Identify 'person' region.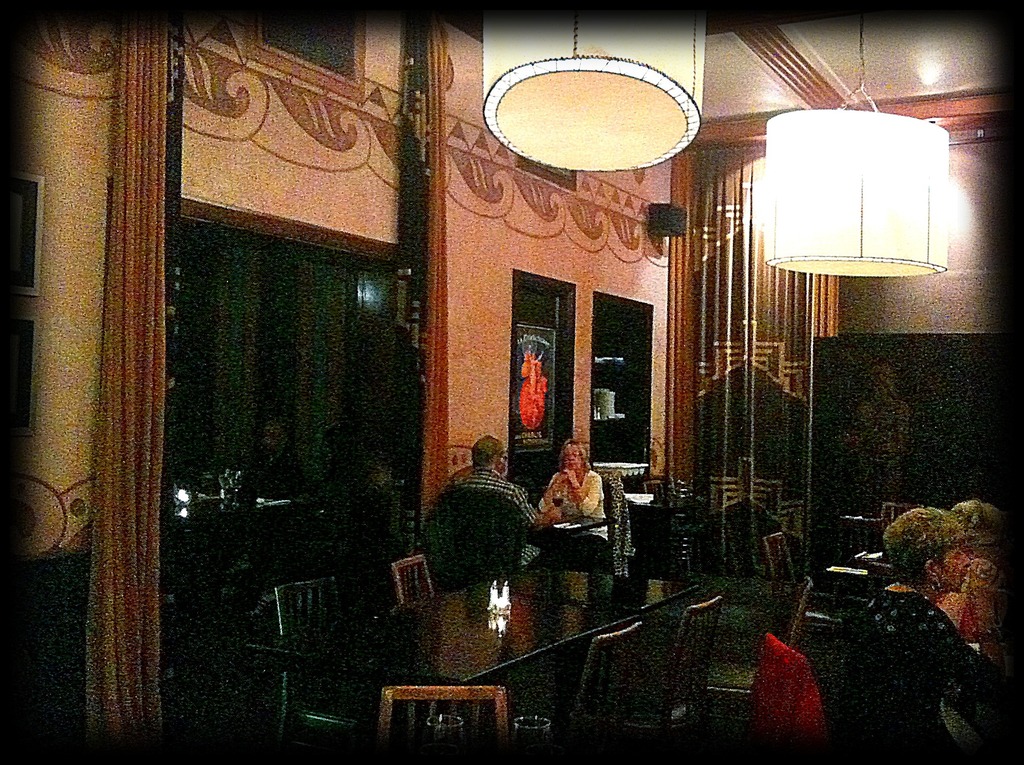
Region: BBox(440, 436, 531, 620).
